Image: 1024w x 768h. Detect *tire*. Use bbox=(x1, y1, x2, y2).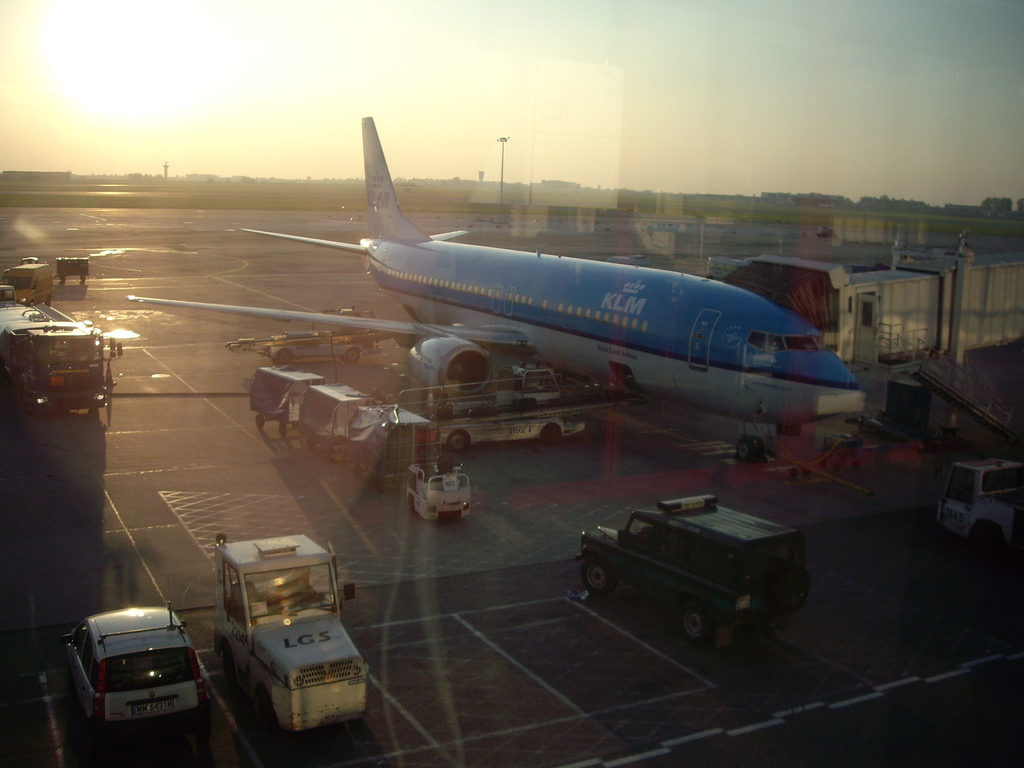
bbox=(275, 349, 295, 365).
